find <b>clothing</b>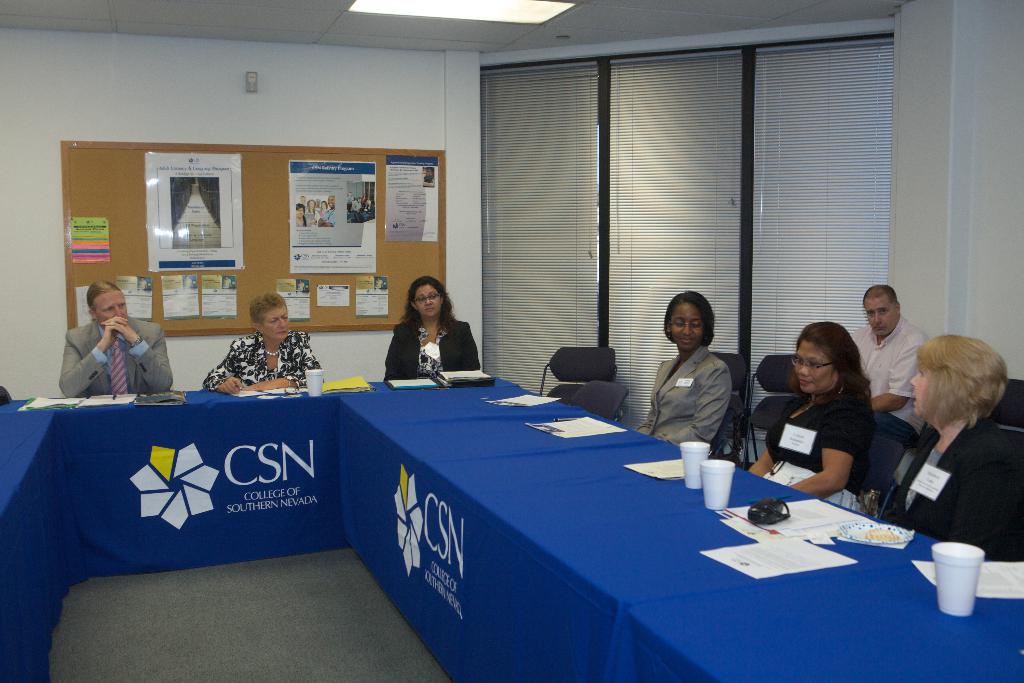
left=294, top=215, right=307, bottom=226
